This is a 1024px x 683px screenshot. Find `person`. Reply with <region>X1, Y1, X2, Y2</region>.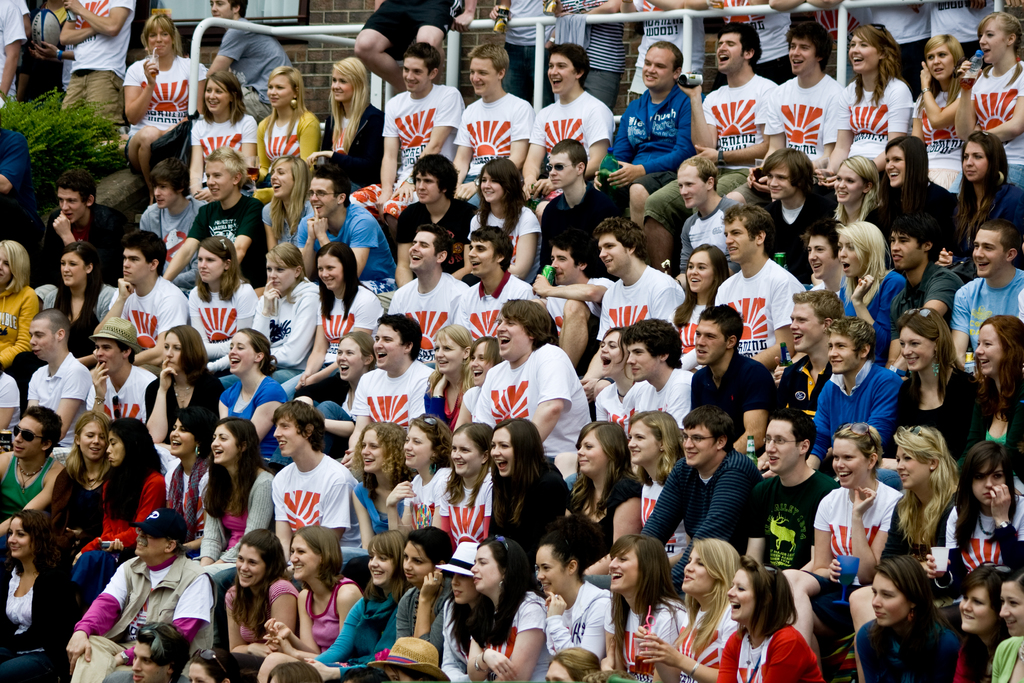
<region>924, 563, 1008, 682</region>.
